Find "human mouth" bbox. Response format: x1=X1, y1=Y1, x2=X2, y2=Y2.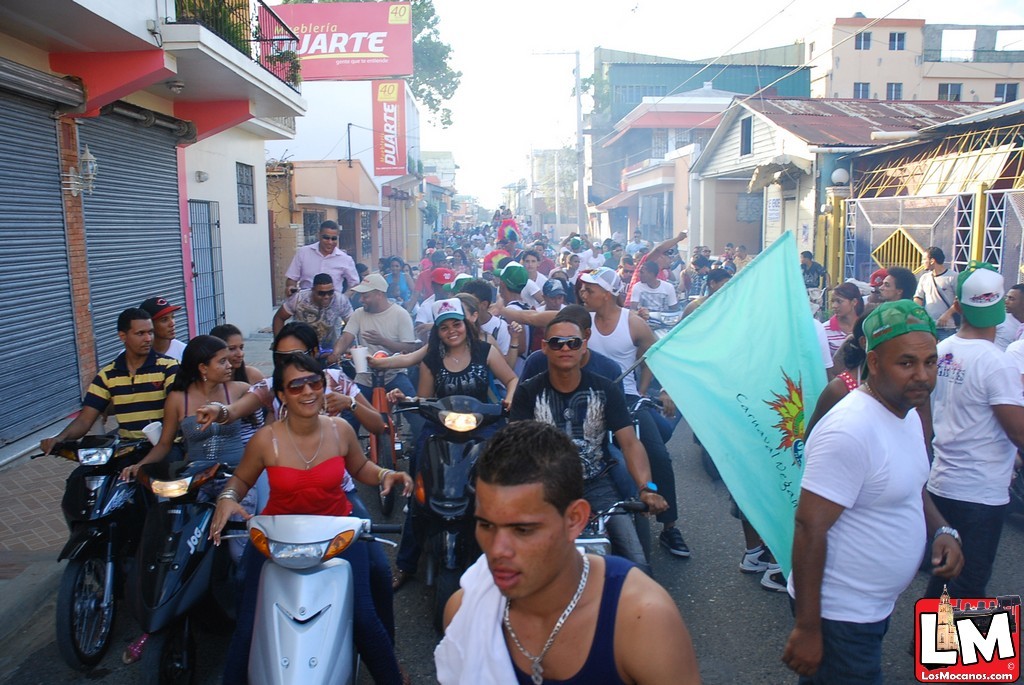
x1=445, y1=329, x2=466, y2=346.
